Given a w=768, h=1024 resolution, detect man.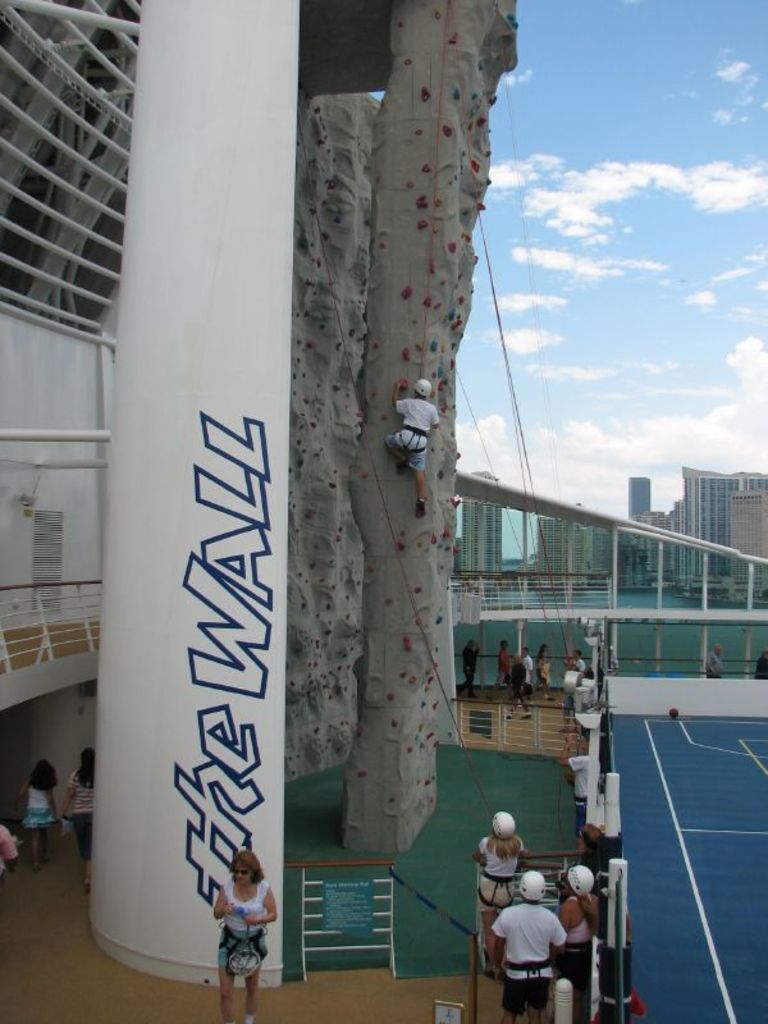
[x1=504, y1=652, x2=535, y2=723].
